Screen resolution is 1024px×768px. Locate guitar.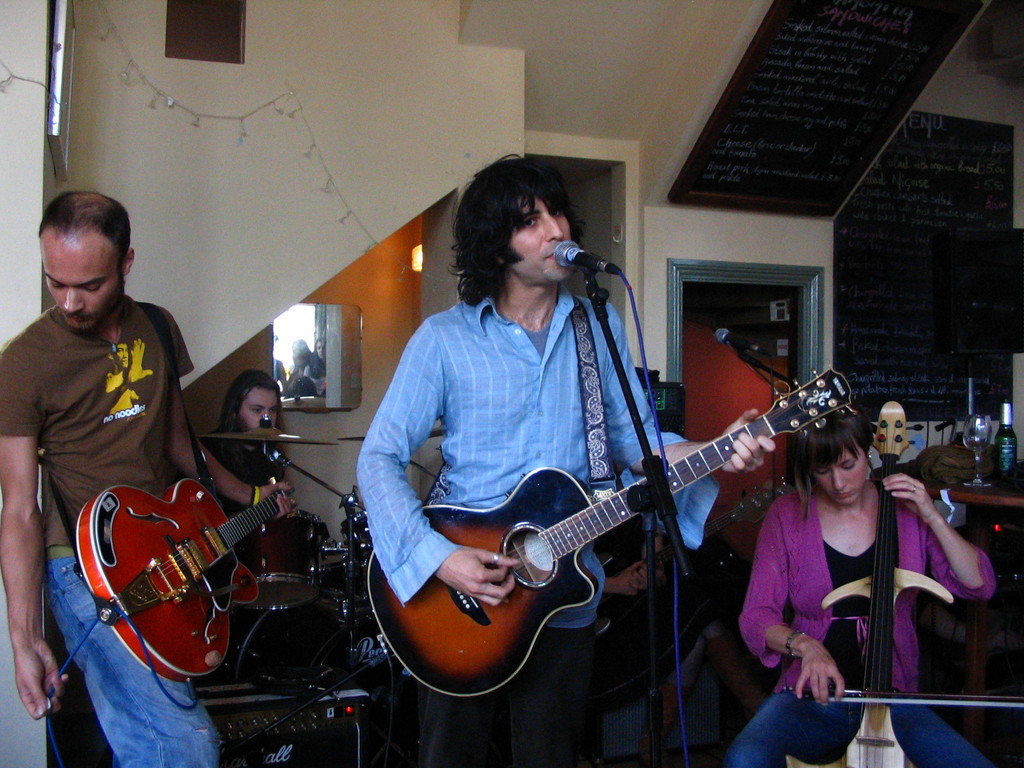
bbox=[366, 364, 851, 700].
